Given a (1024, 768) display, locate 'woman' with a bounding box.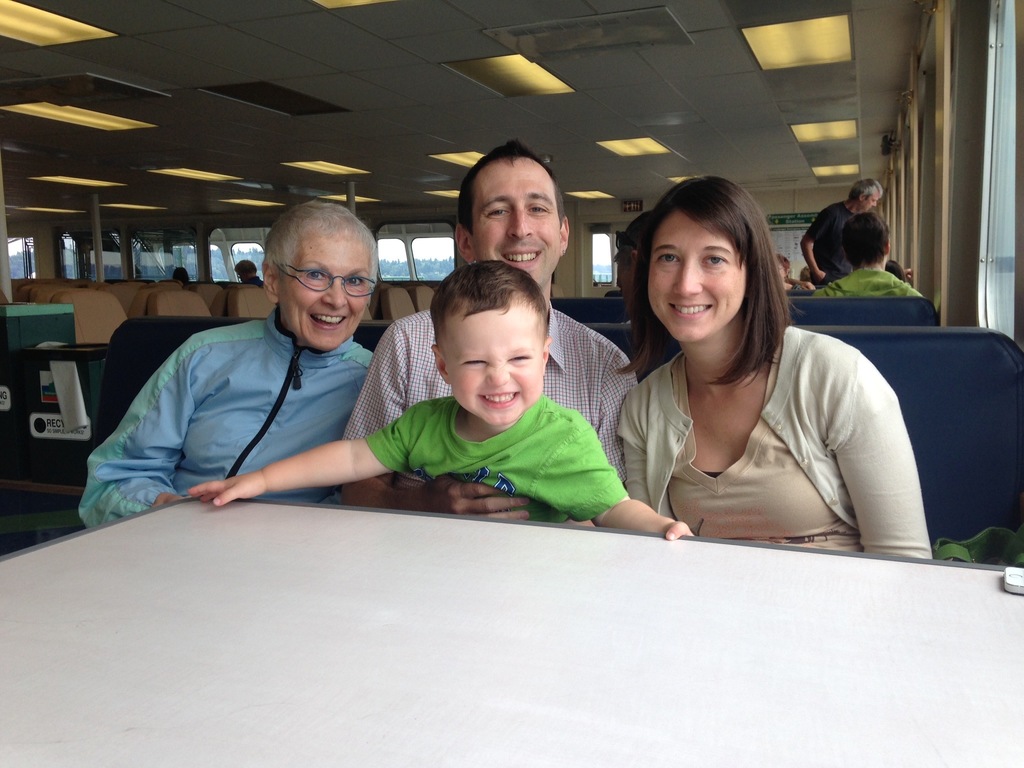
Located: (614,172,933,561).
